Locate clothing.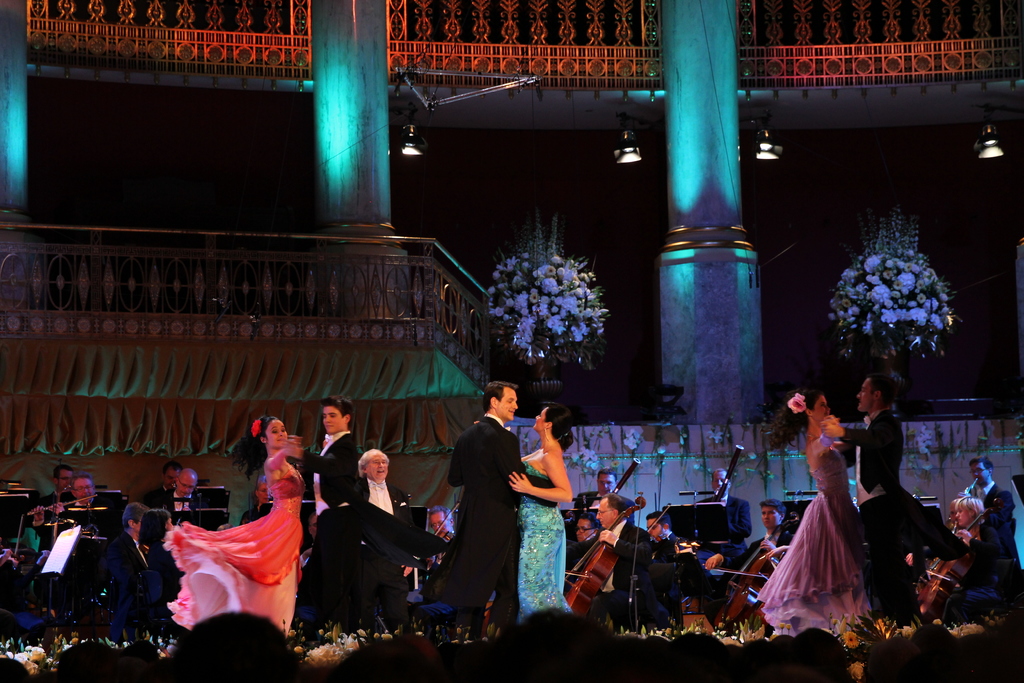
Bounding box: [left=299, top=432, right=455, bottom=639].
